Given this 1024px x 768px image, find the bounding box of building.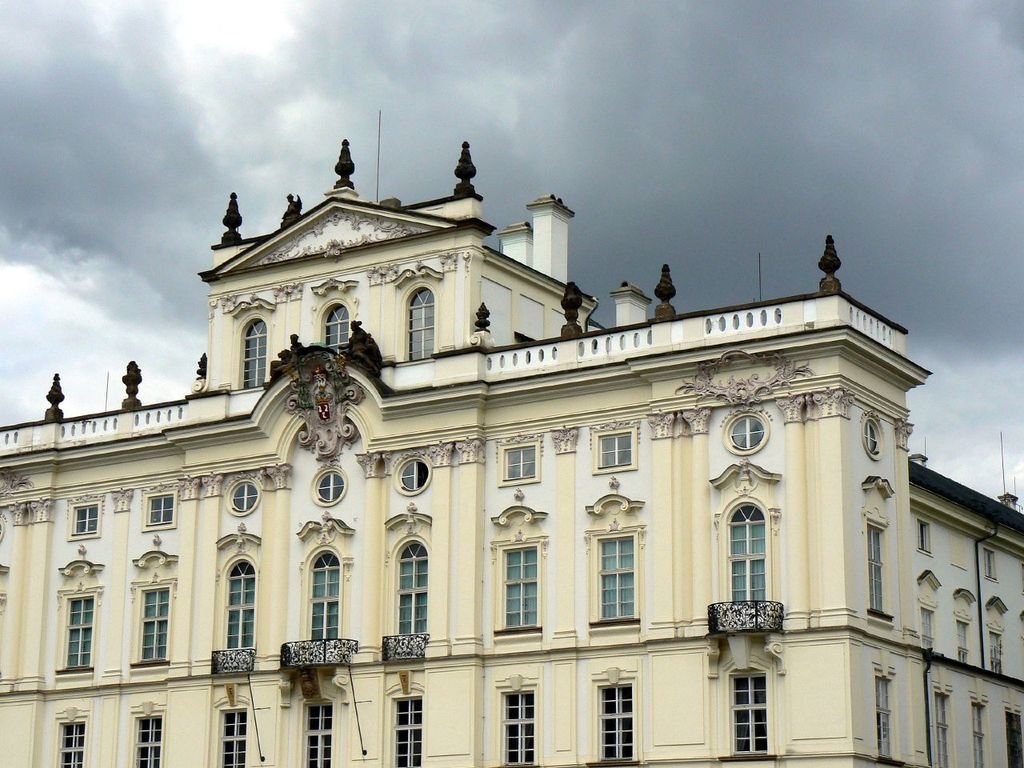
{"left": 0, "top": 134, "right": 1023, "bottom": 767}.
